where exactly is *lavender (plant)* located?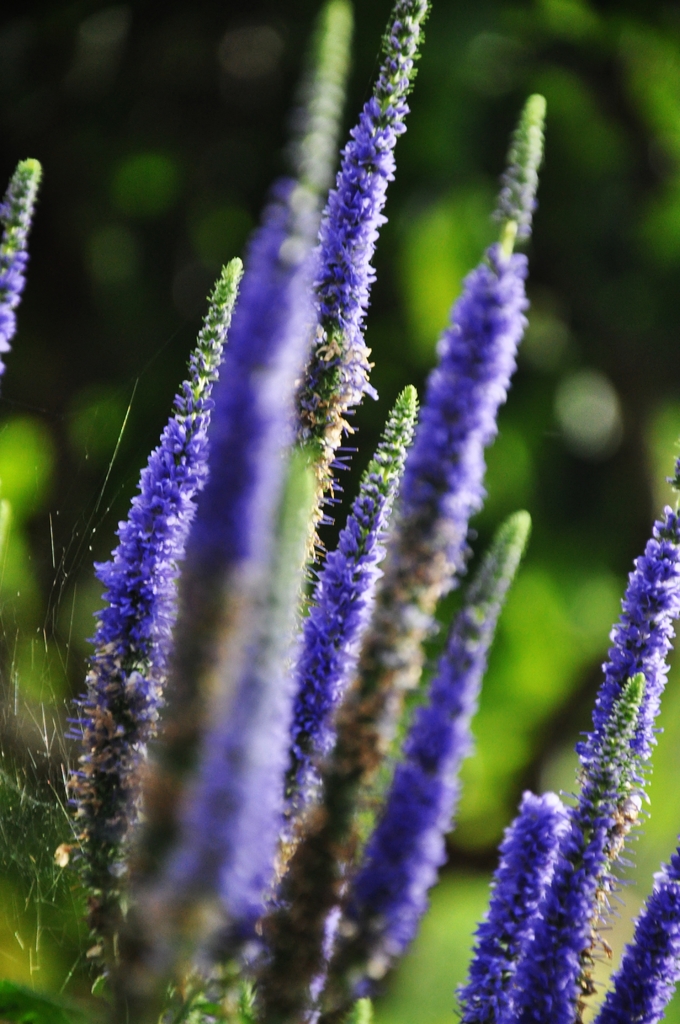
Its bounding box is detection(282, 260, 540, 965).
